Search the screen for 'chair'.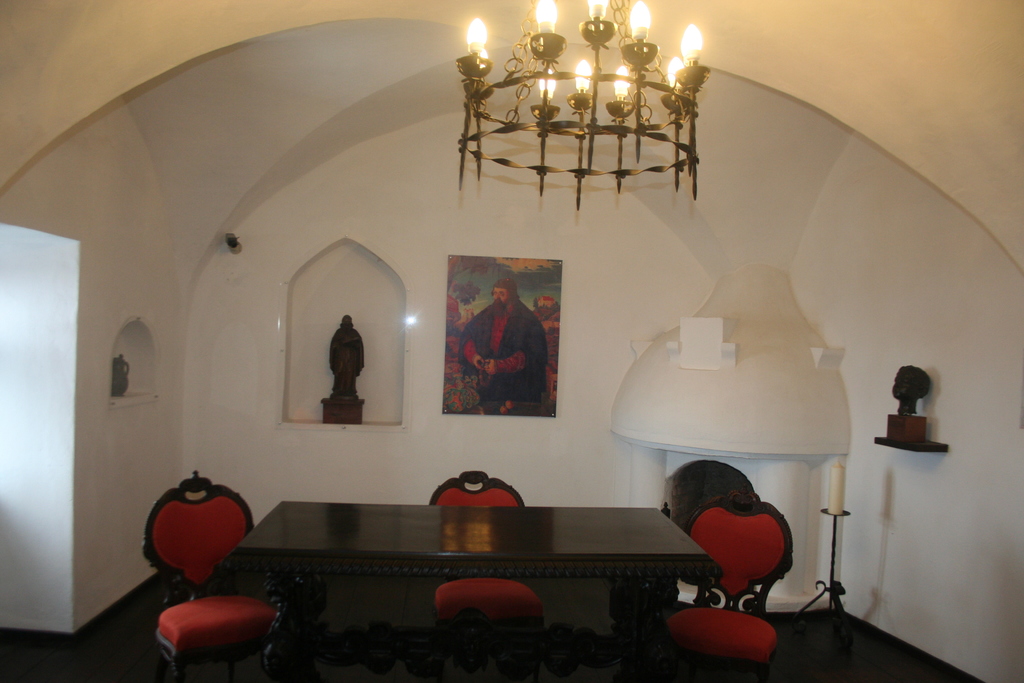
Found at region(648, 484, 801, 668).
